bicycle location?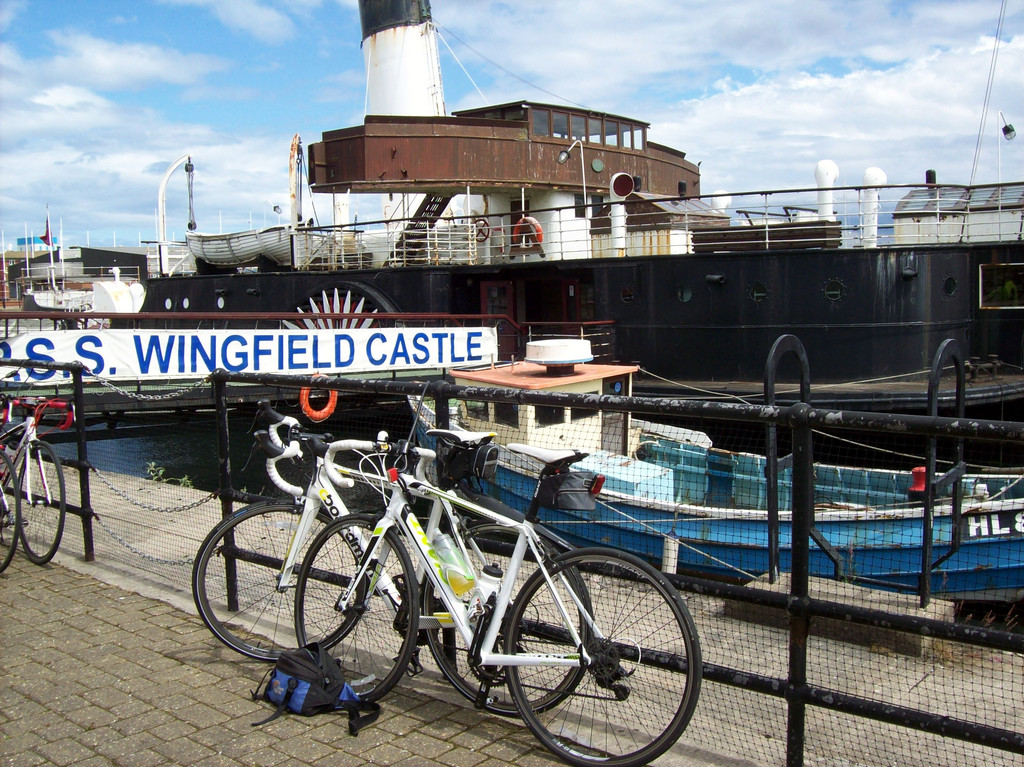
pyautogui.locateOnScreen(0, 439, 19, 565)
